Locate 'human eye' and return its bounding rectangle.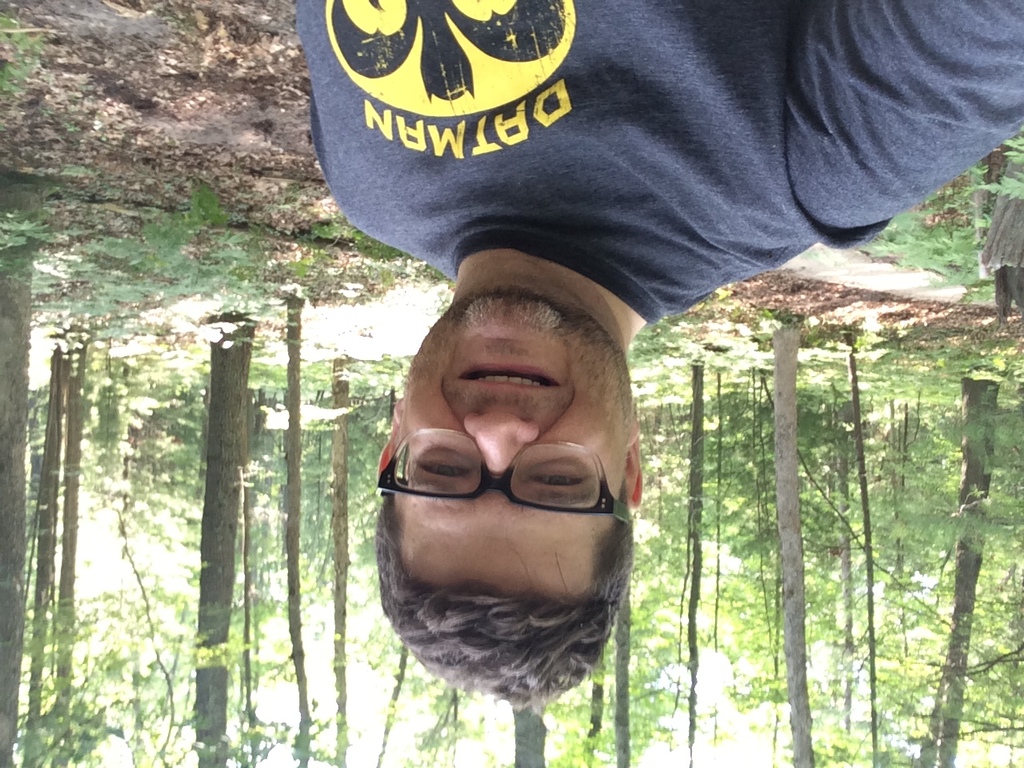
{"left": 410, "top": 445, "right": 478, "bottom": 481}.
